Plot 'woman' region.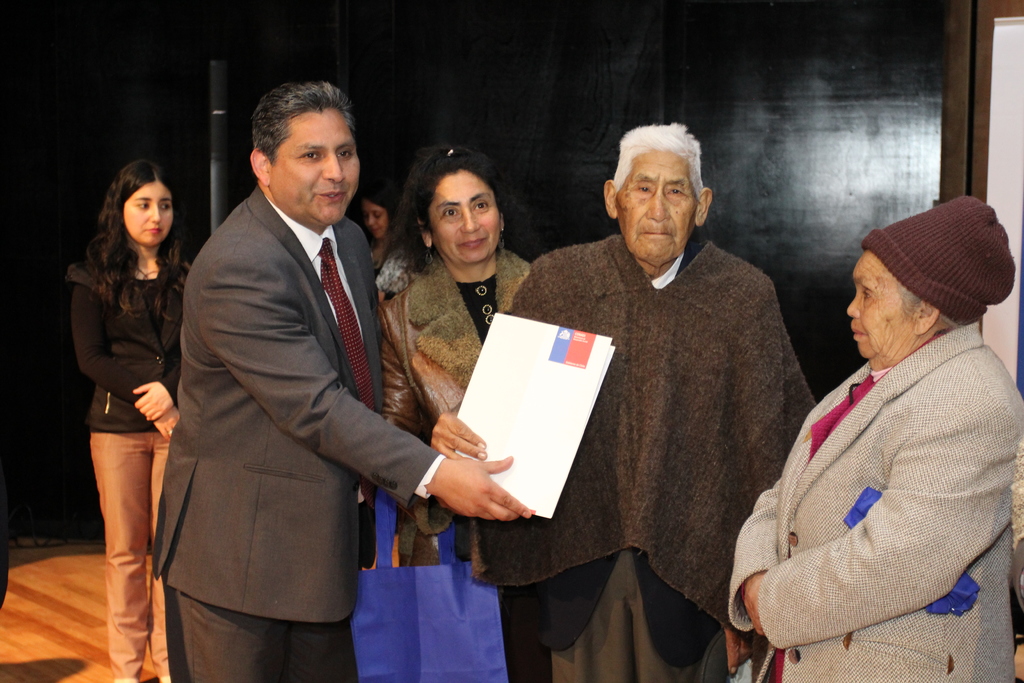
Plotted at BBox(381, 136, 538, 538).
